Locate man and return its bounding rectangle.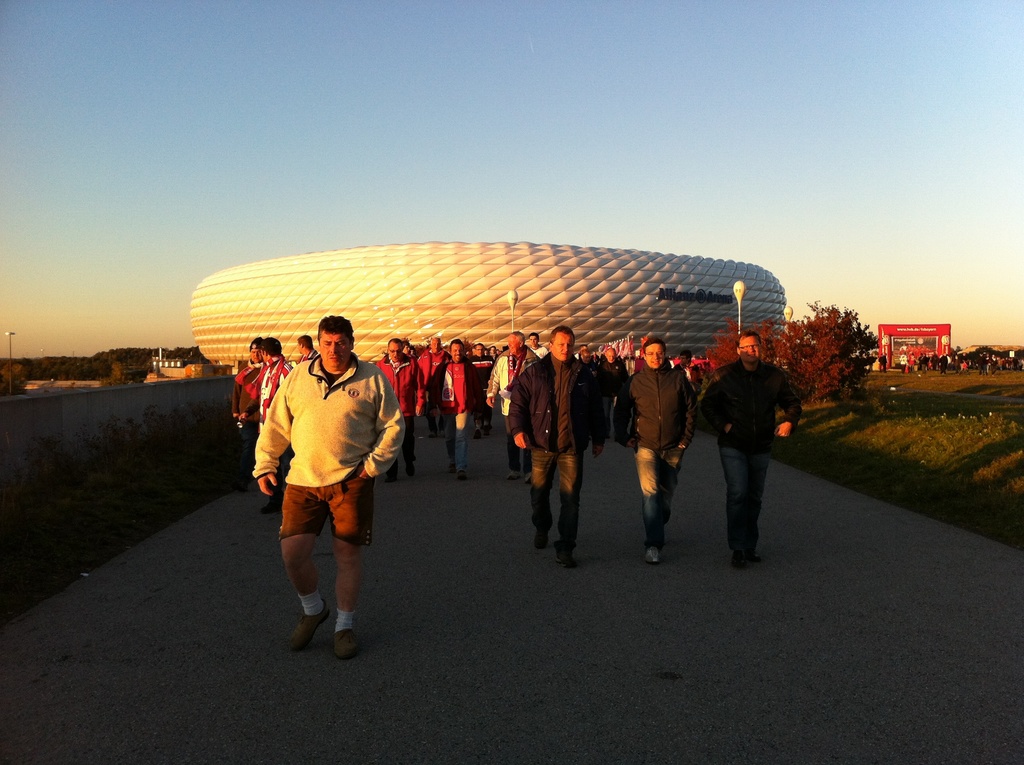
[x1=707, y1=330, x2=803, y2=565].
